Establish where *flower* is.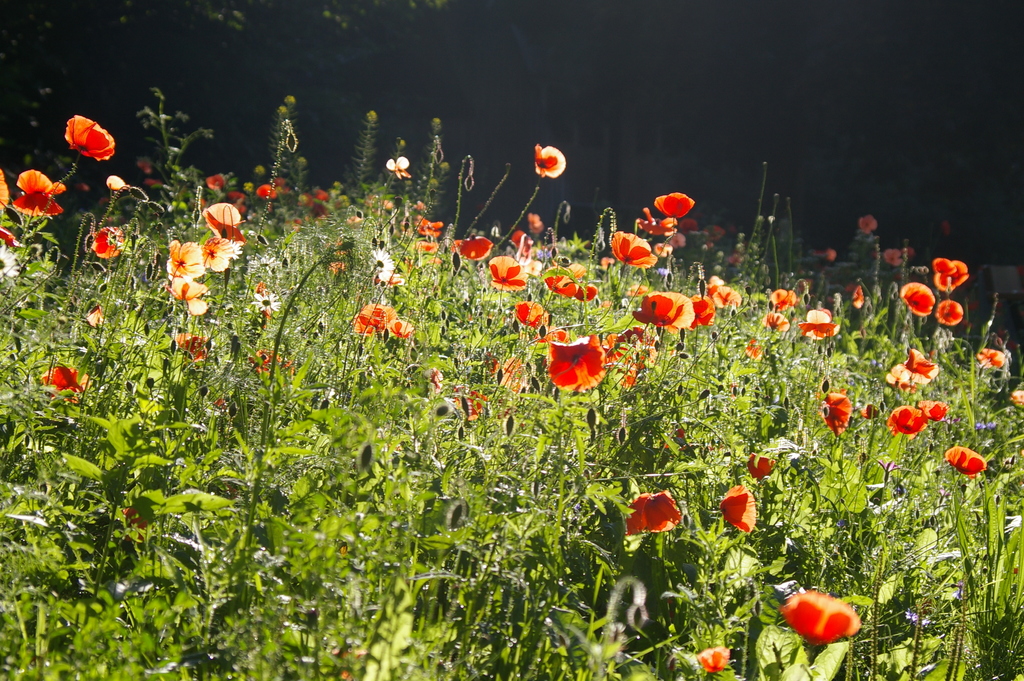
Established at box=[679, 218, 705, 233].
